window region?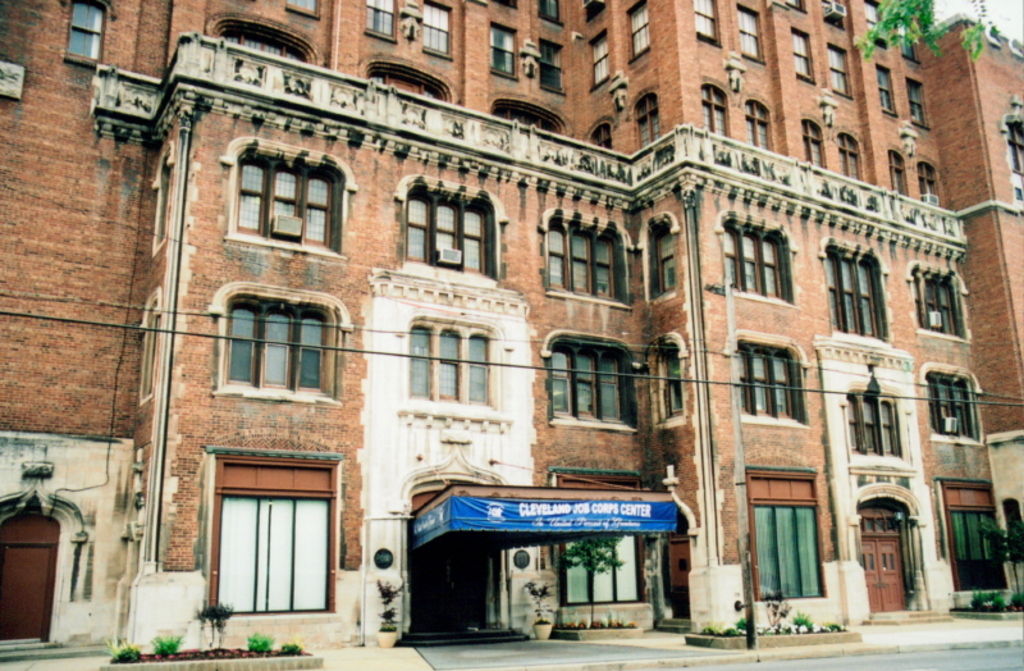
x1=803, y1=124, x2=829, y2=169
